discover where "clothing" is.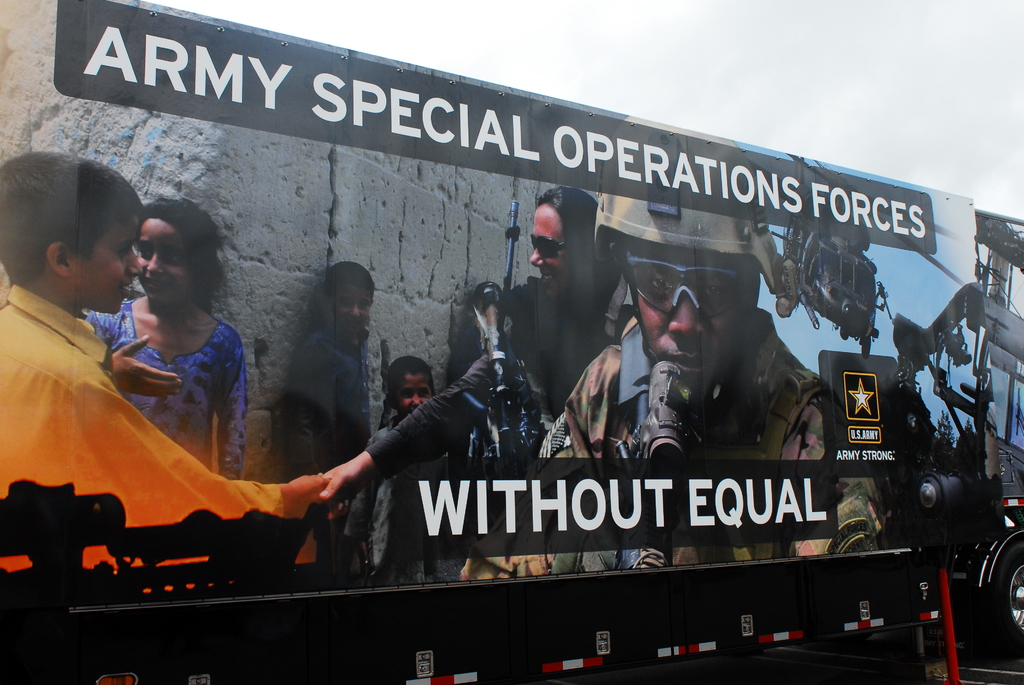
Discovered at left=287, top=331, right=372, bottom=565.
